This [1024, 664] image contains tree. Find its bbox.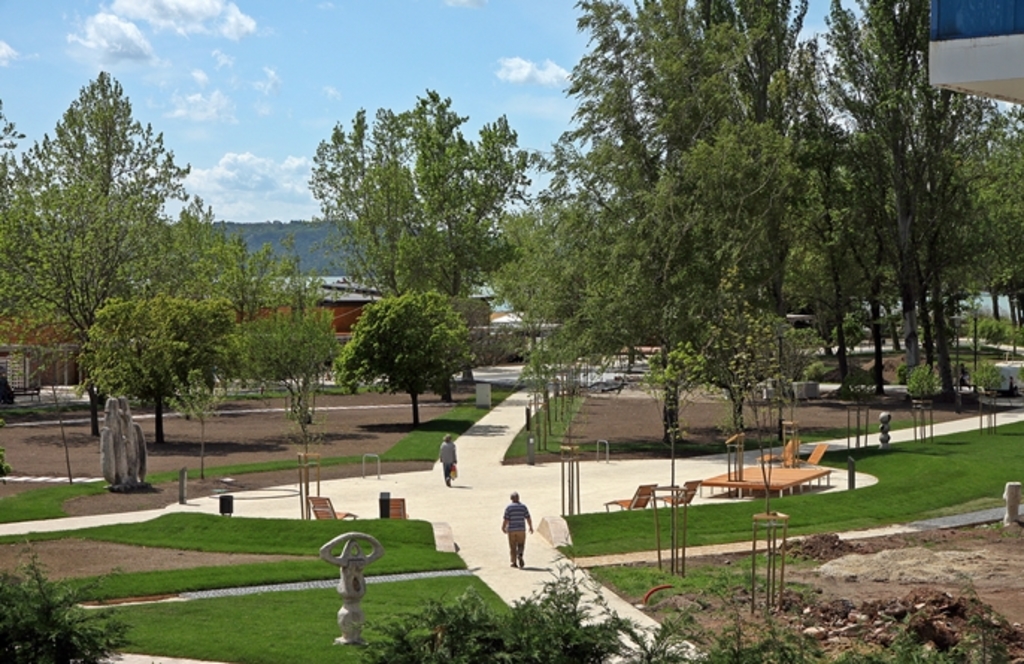
region(333, 288, 479, 428).
